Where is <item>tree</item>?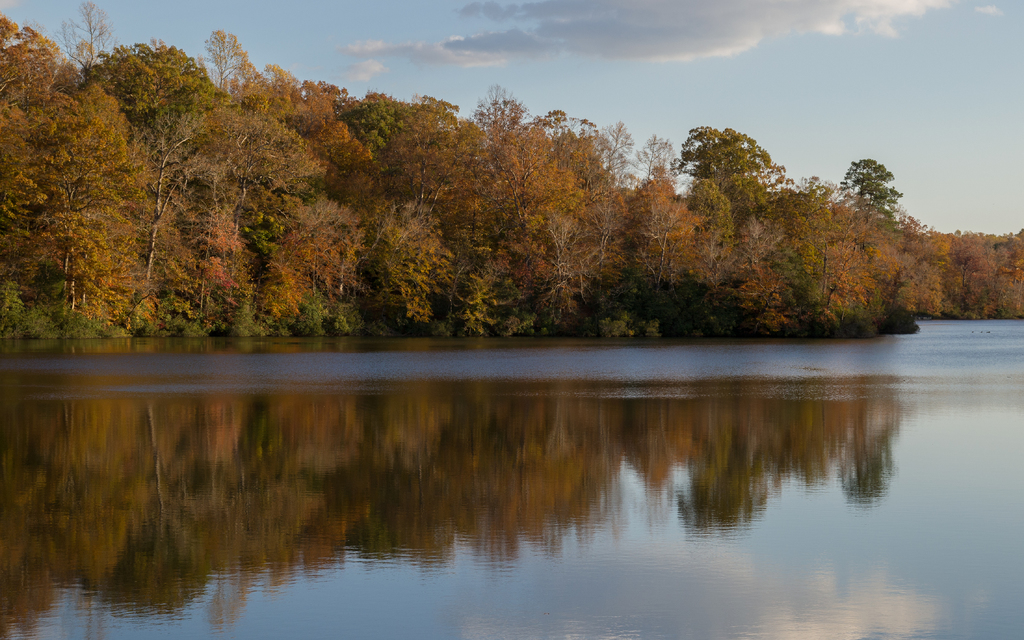
BBox(92, 28, 388, 349).
